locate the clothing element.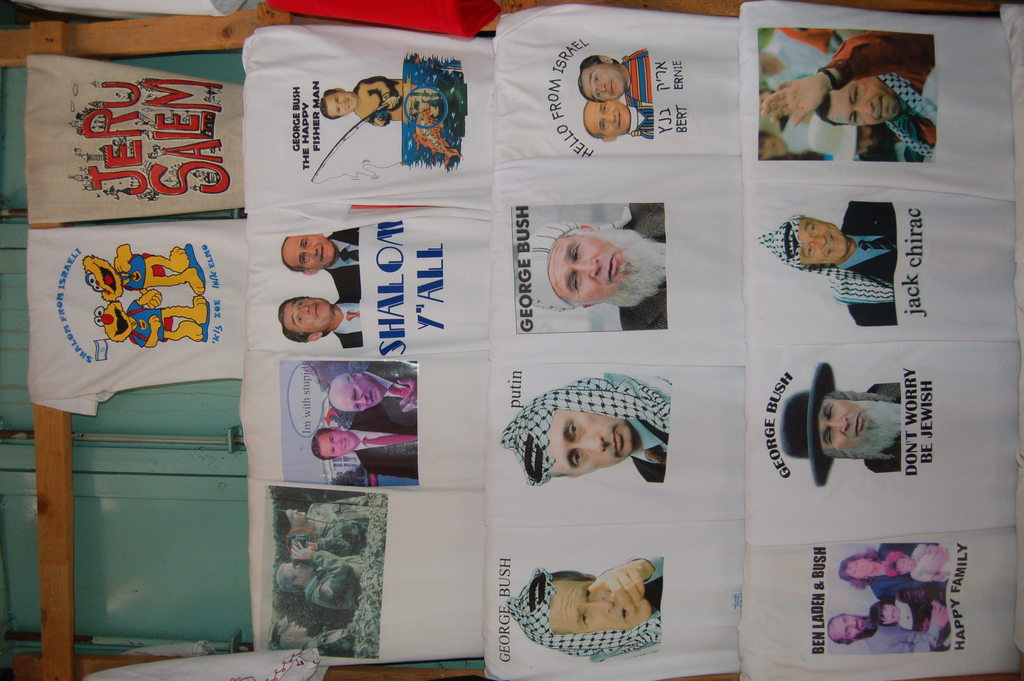
Element bbox: box=[350, 409, 420, 482].
